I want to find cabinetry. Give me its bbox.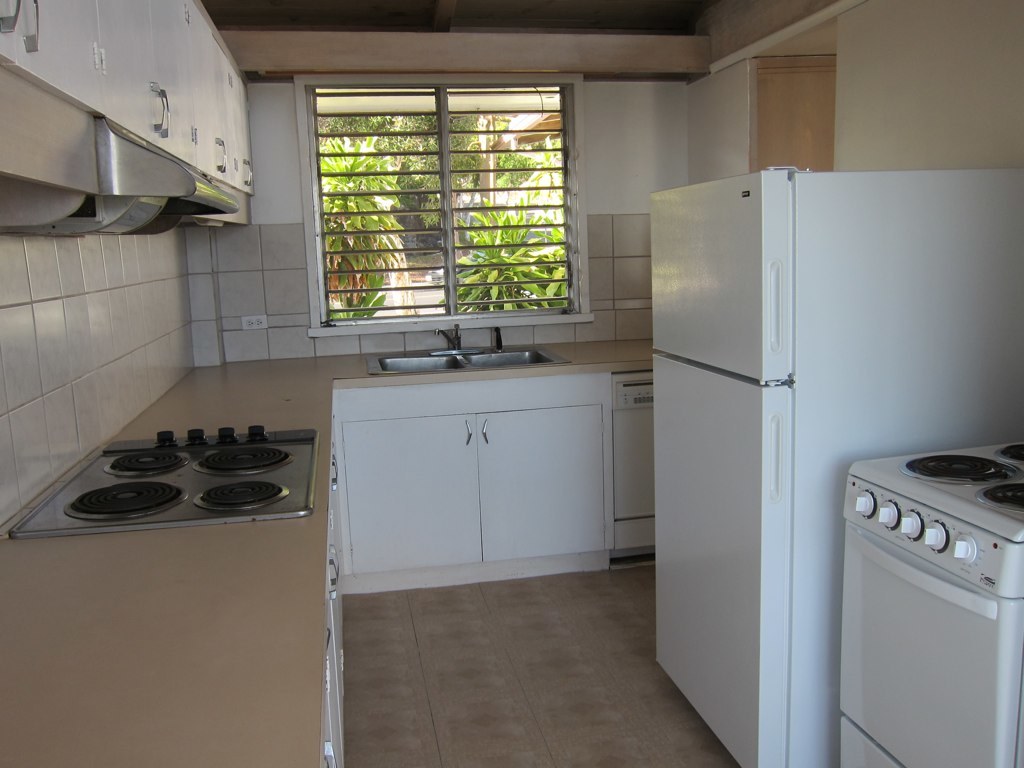
bbox(214, 39, 241, 185).
